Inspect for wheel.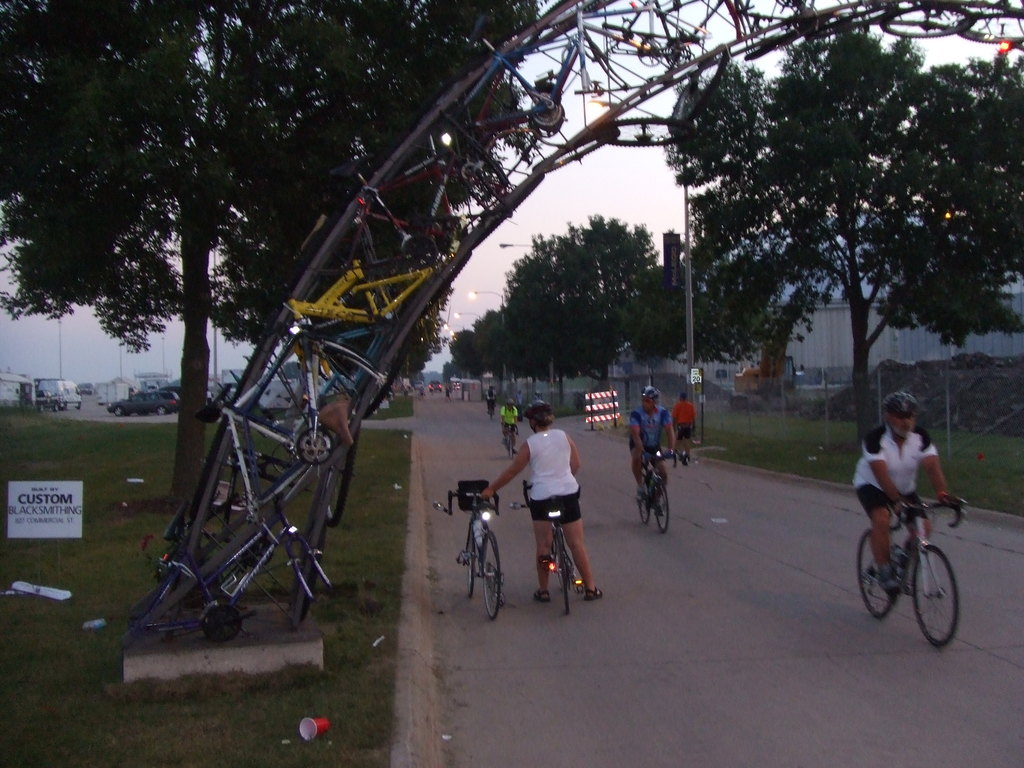
Inspection: bbox(858, 527, 898, 621).
